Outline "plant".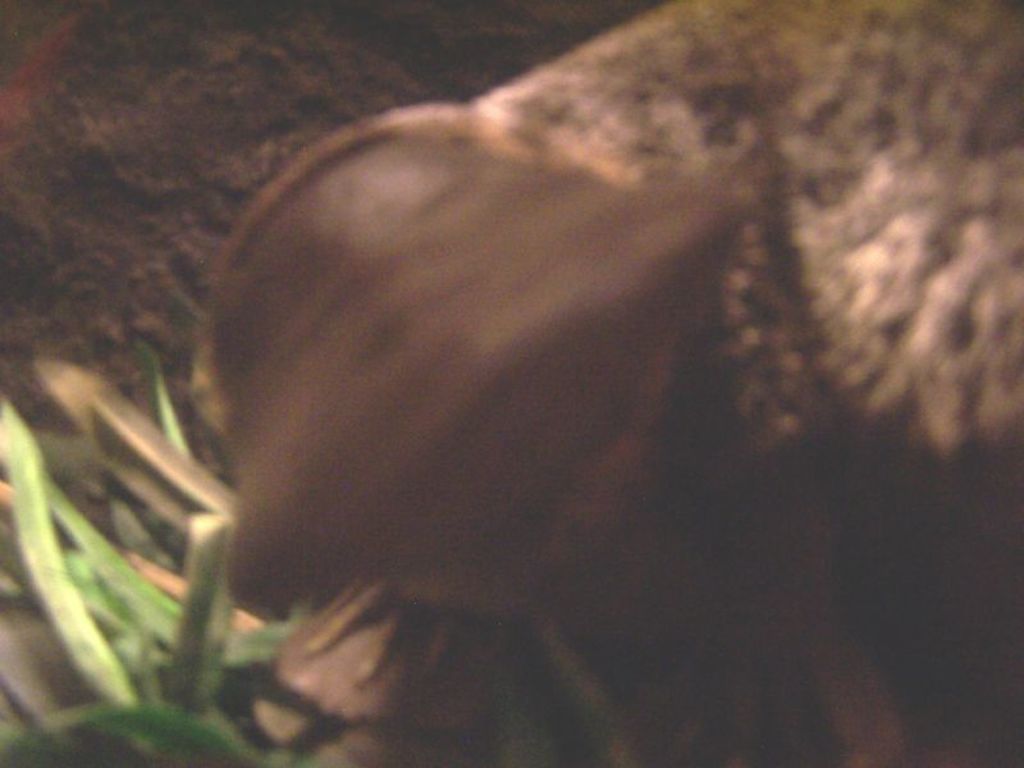
Outline: <region>0, 280, 298, 742</region>.
